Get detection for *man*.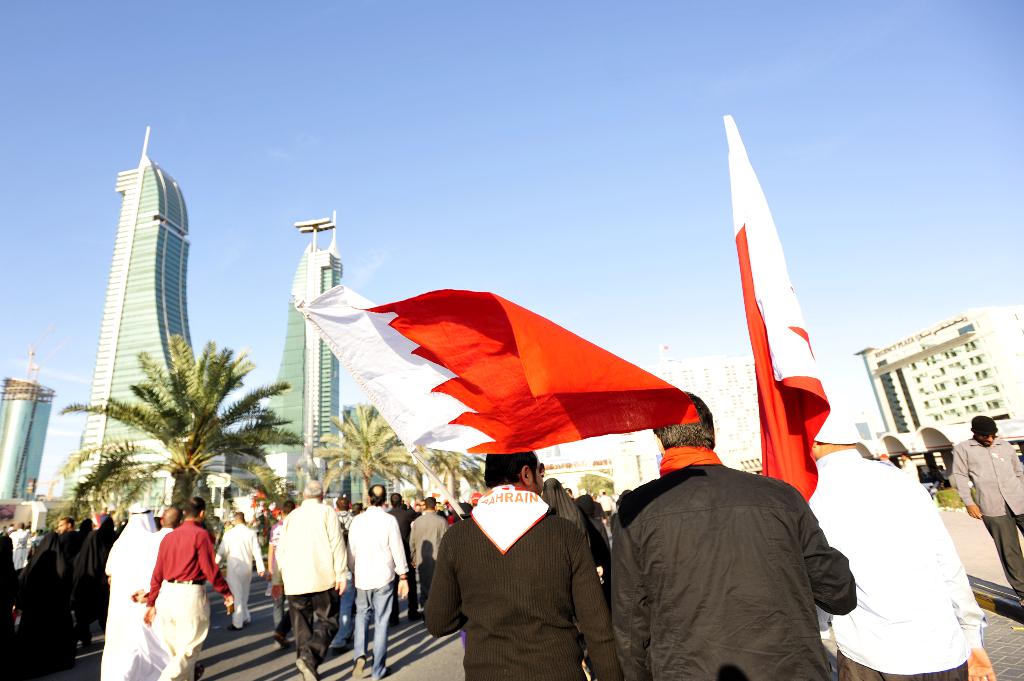
Detection: pyautogui.locateOnScreen(143, 494, 235, 680).
